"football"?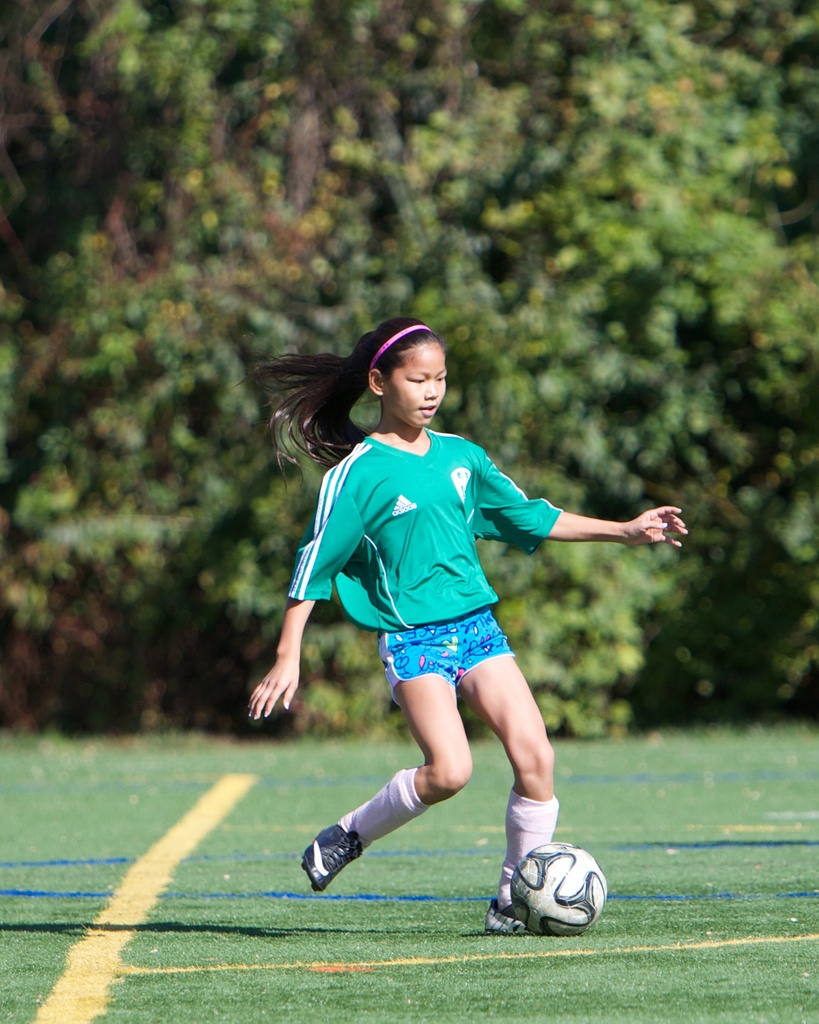
(x1=515, y1=841, x2=614, y2=934)
